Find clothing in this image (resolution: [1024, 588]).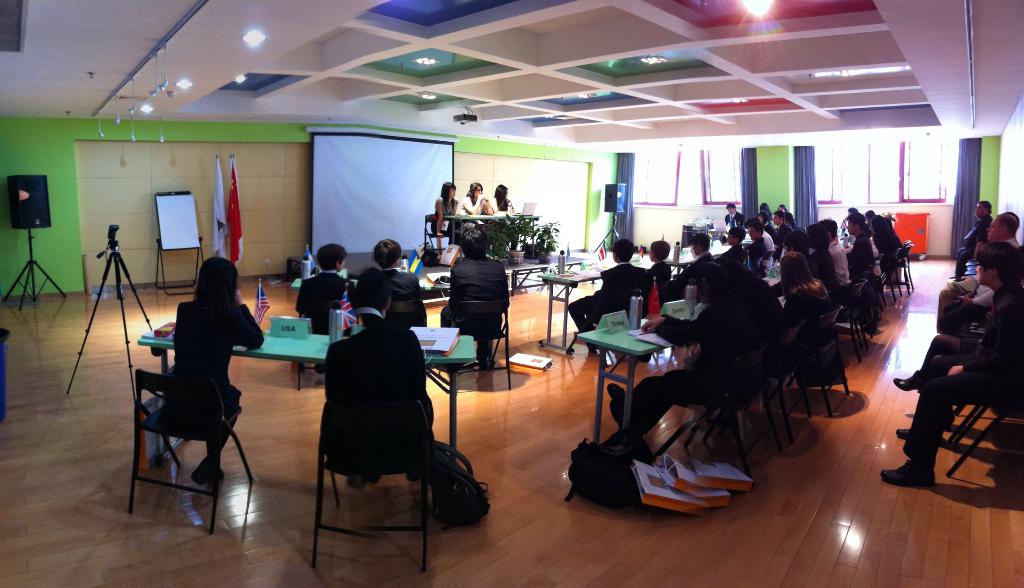
Rect(570, 262, 648, 336).
